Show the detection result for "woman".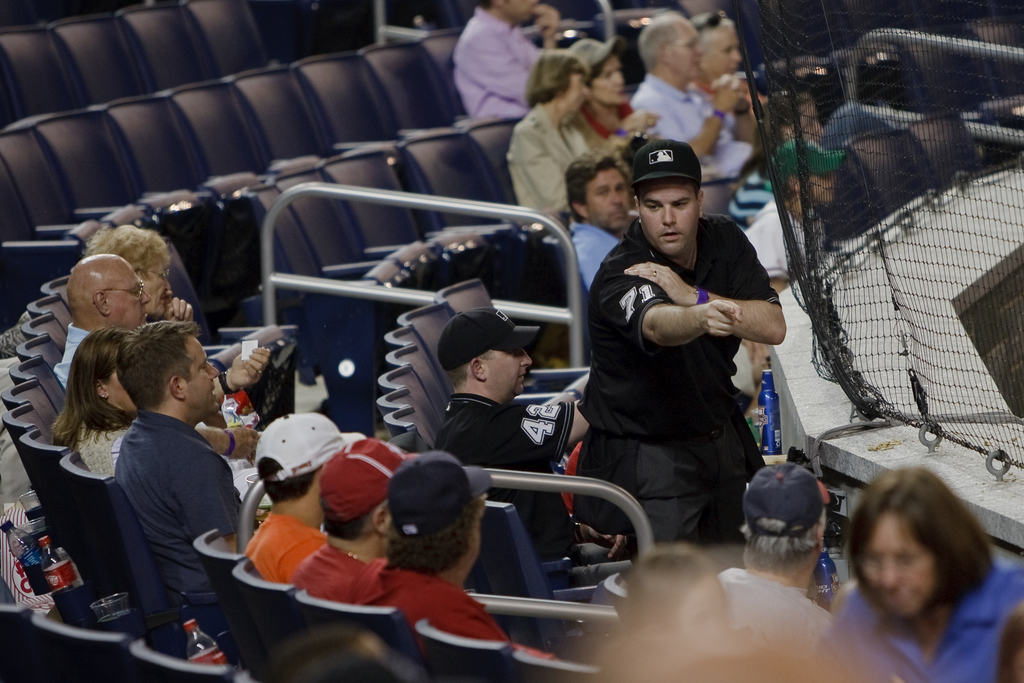
l=756, t=89, r=838, b=155.
